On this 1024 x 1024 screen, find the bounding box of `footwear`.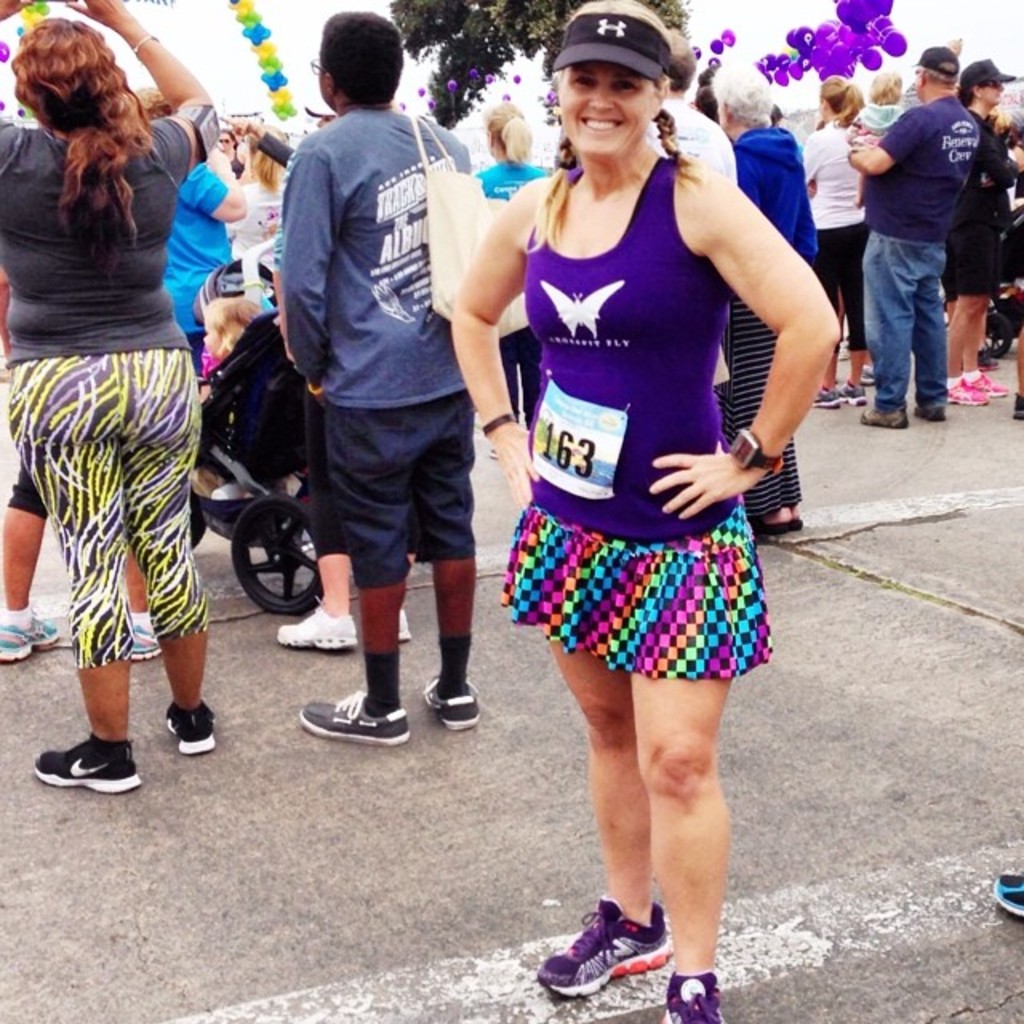
Bounding box: select_region(30, 726, 141, 797).
